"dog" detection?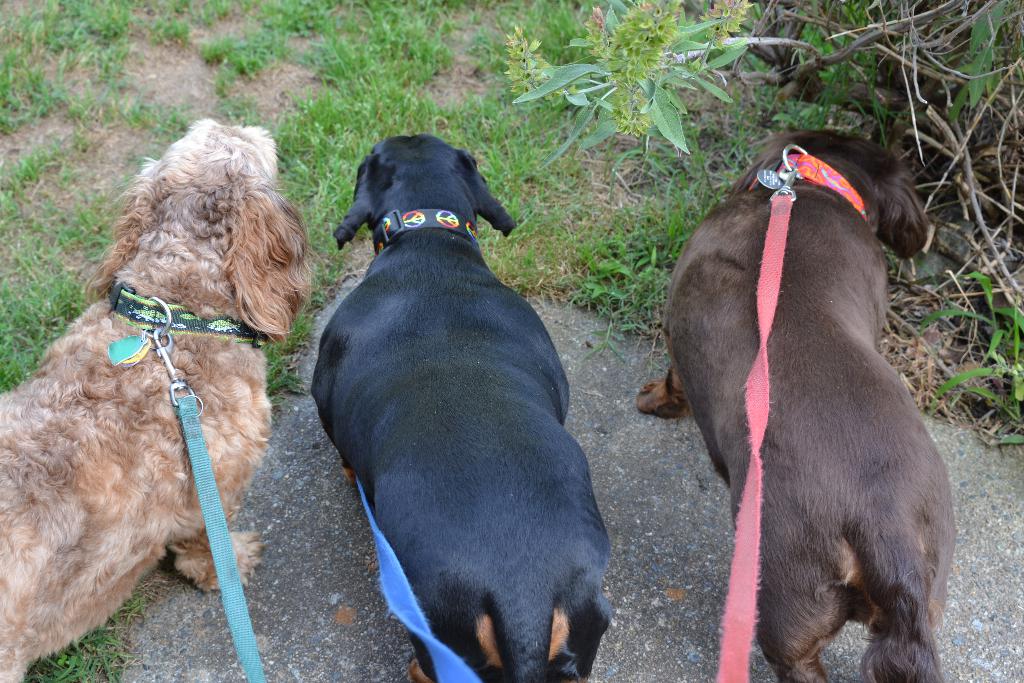
bbox=[0, 125, 324, 682]
